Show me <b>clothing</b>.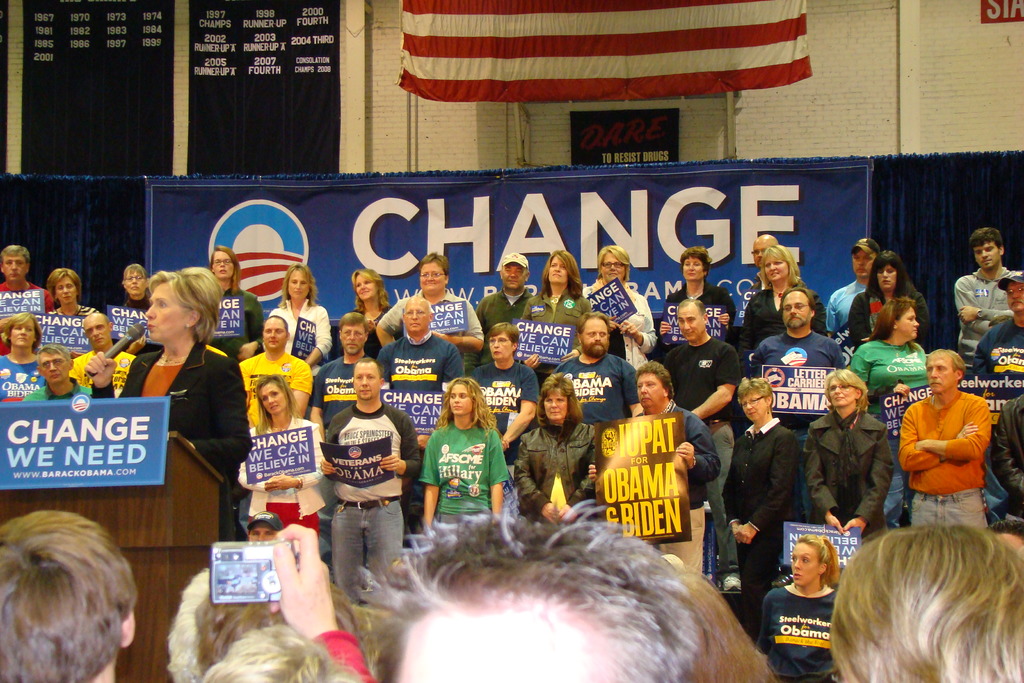
<b>clothing</b> is here: (x1=245, y1=347, x2=311, y2=431).
